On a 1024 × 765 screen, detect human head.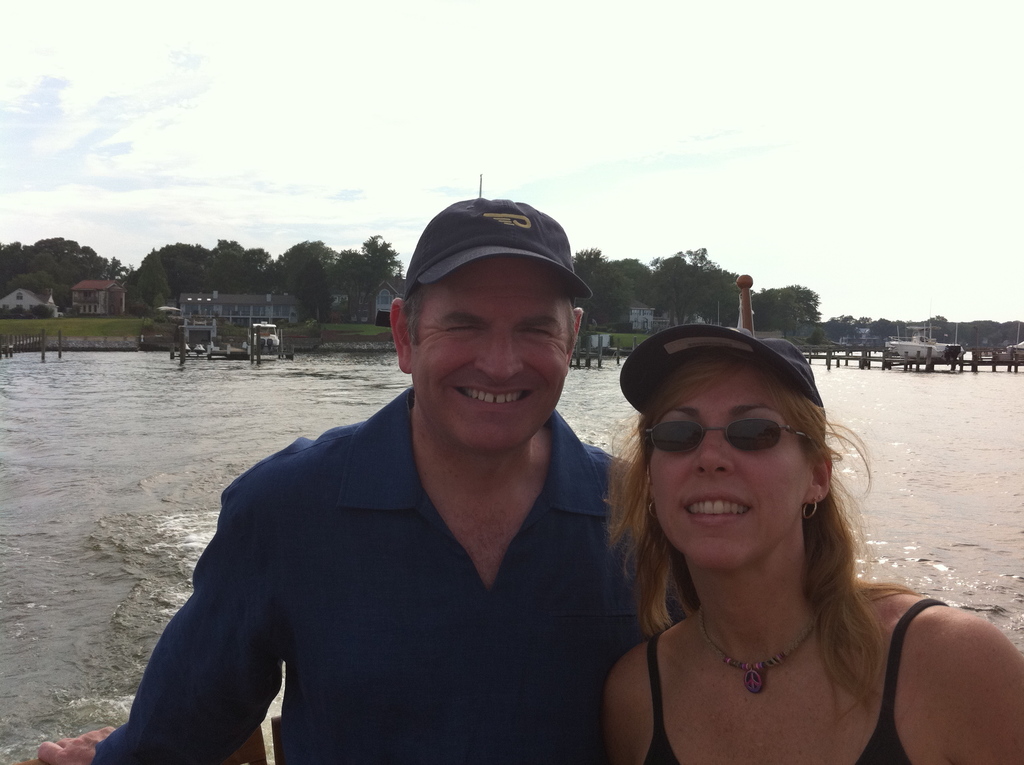
{"x1": 386, "y1": 194, "x2": 607, "y2": 458}.
